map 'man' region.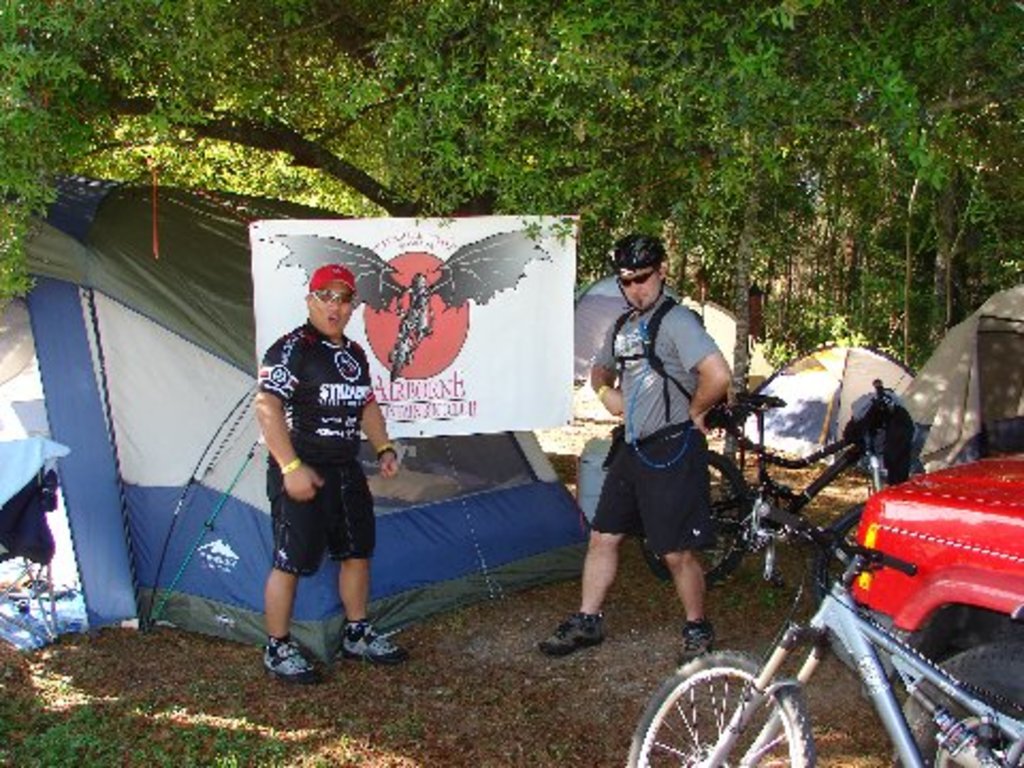
Mapped to rect(531, 235, 725, 666).
